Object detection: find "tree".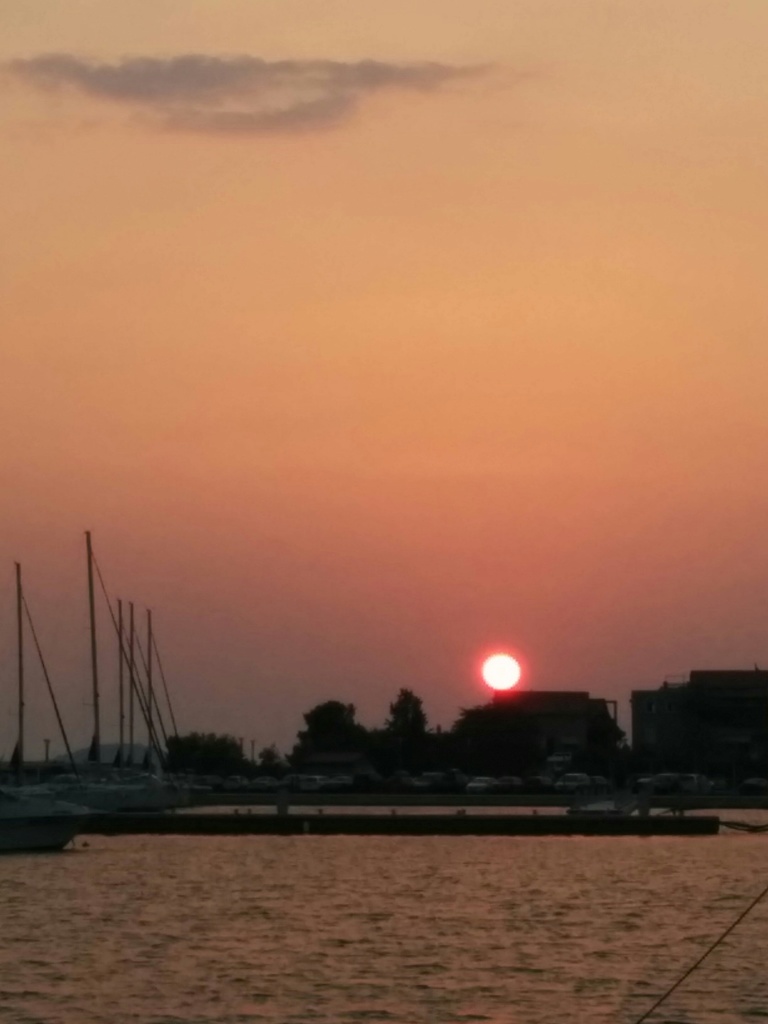
Rect(441, 691, 636, 784).
